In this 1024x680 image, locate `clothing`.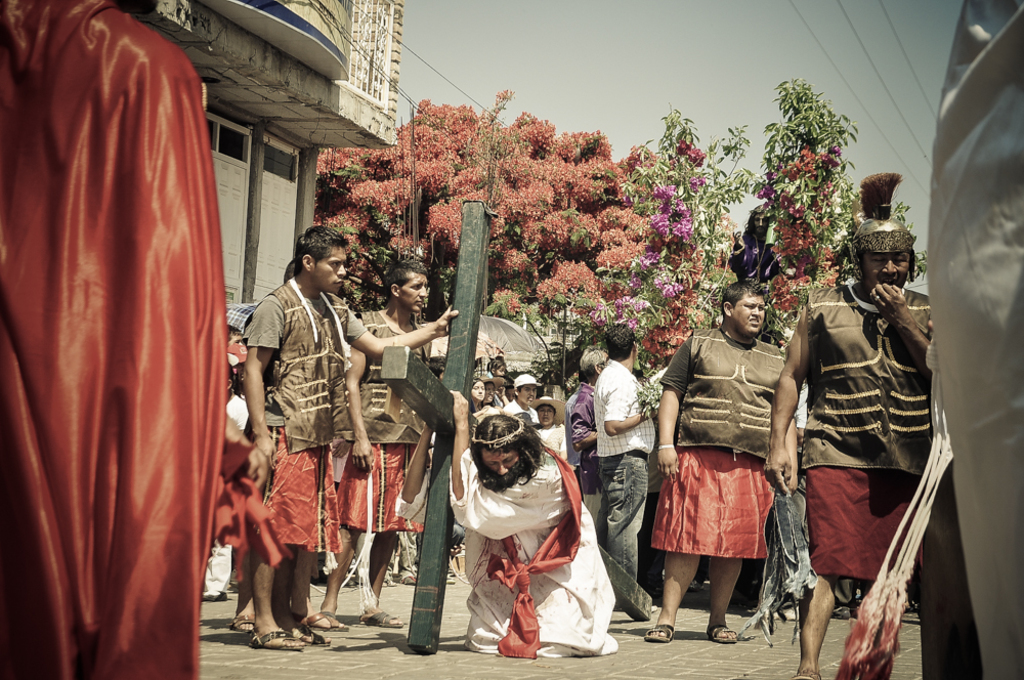
Bounding box: 665, 312, 803, 609.
